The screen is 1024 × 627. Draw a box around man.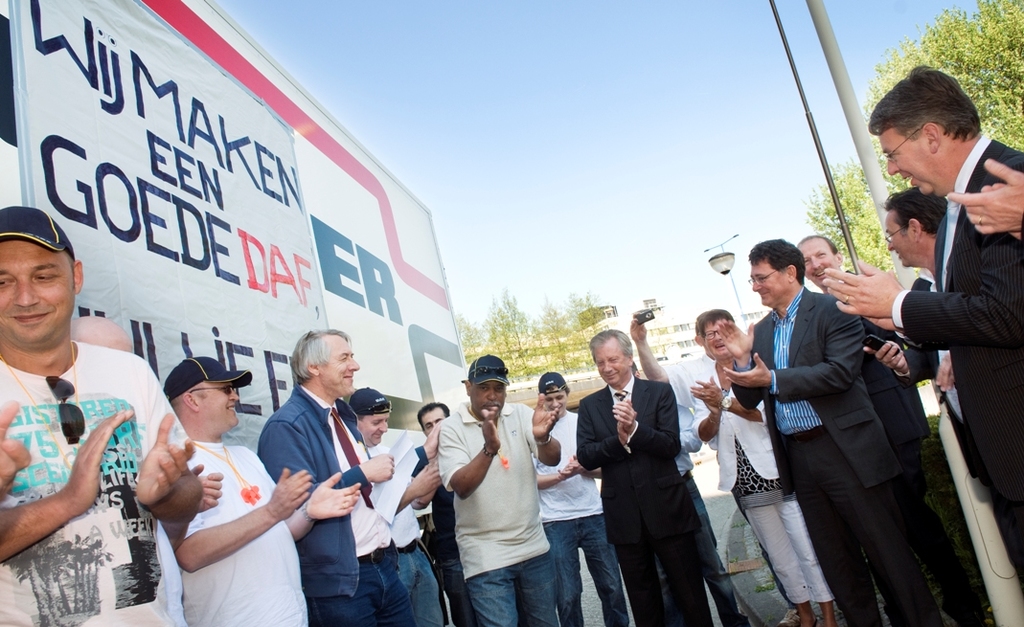
0:210:203:626.
